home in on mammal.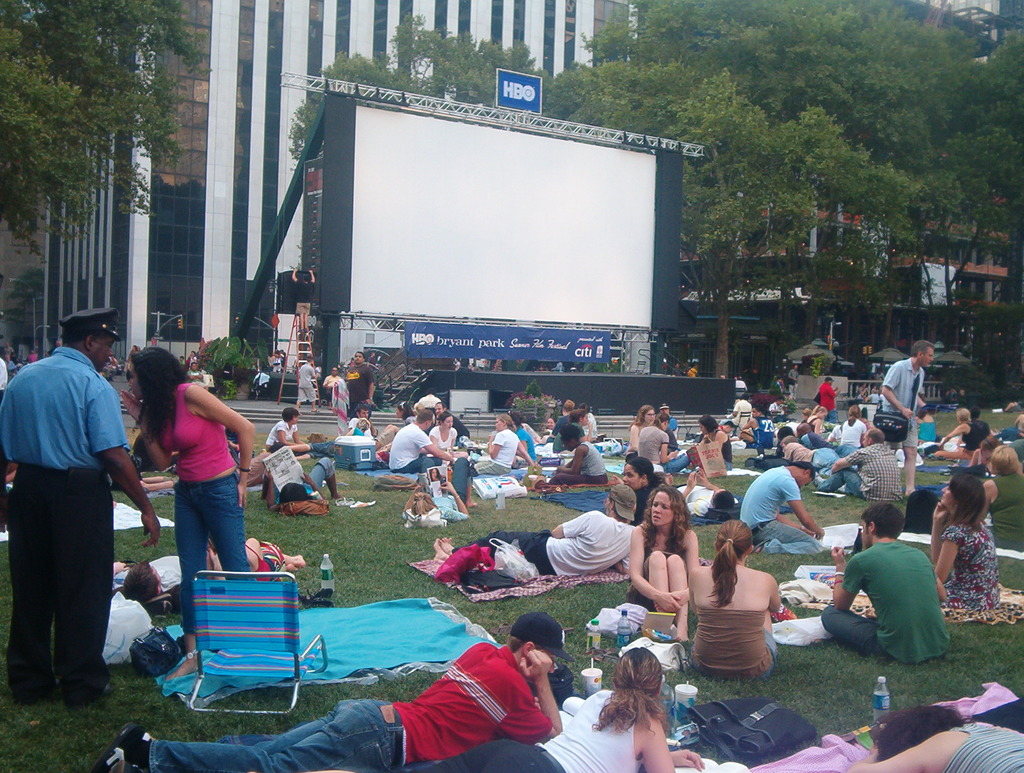
Homed in at 637, 411, 689, 475.
